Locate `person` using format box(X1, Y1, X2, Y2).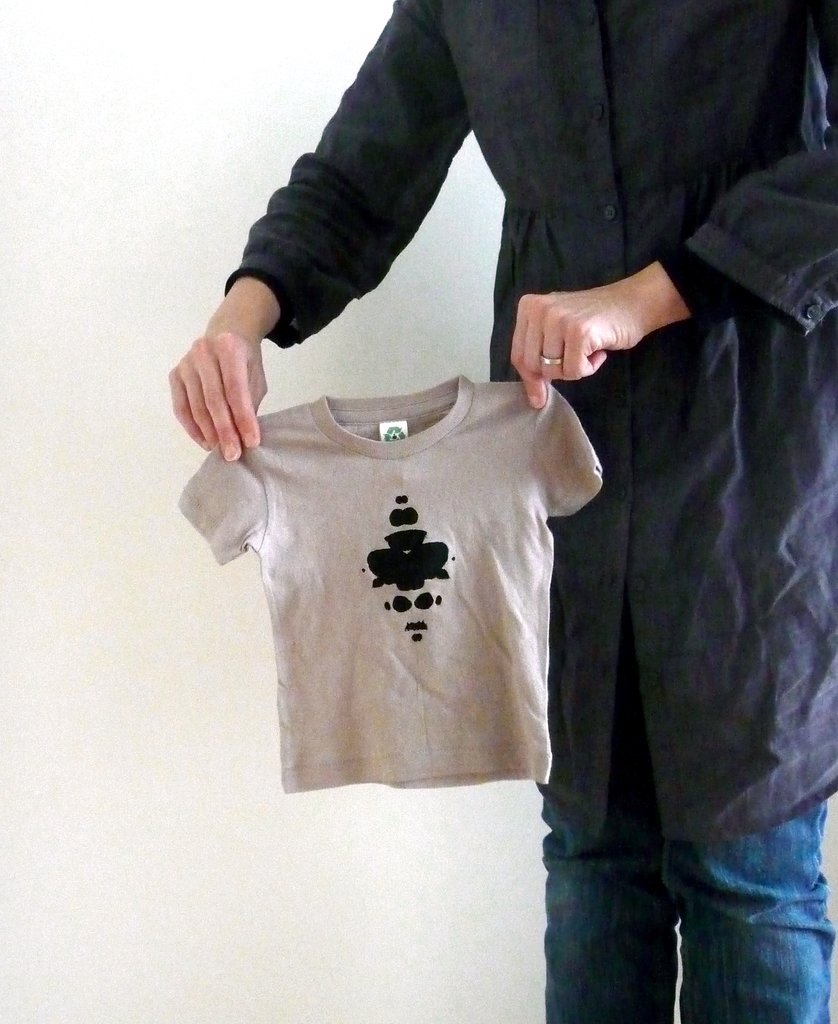
box(167, 0, 837, 1023).
